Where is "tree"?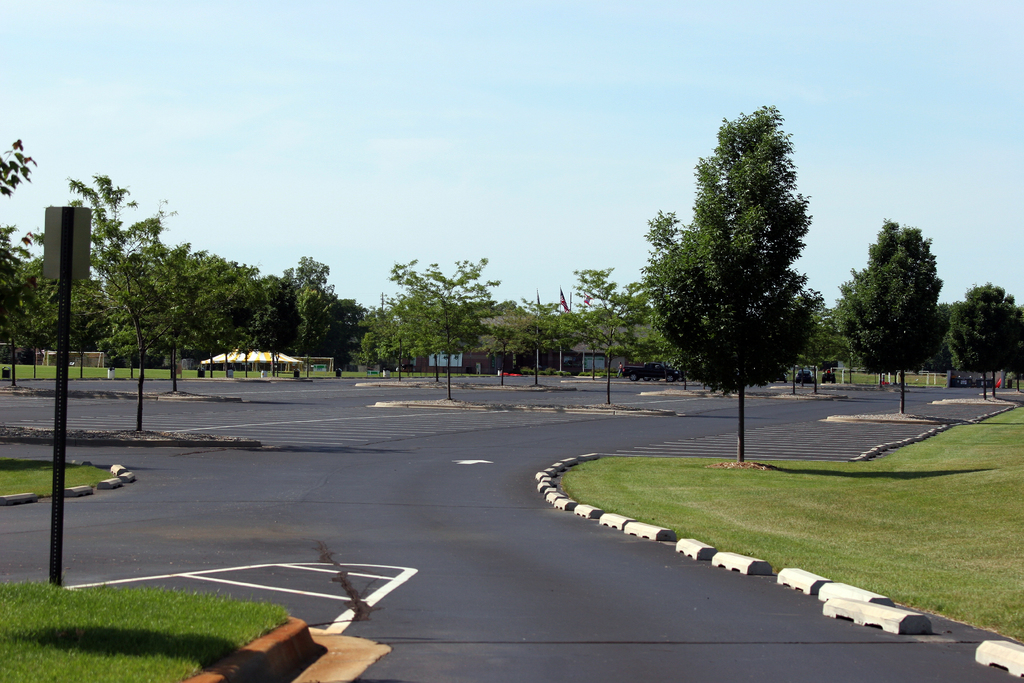
(946, 280, 1023, 399).
